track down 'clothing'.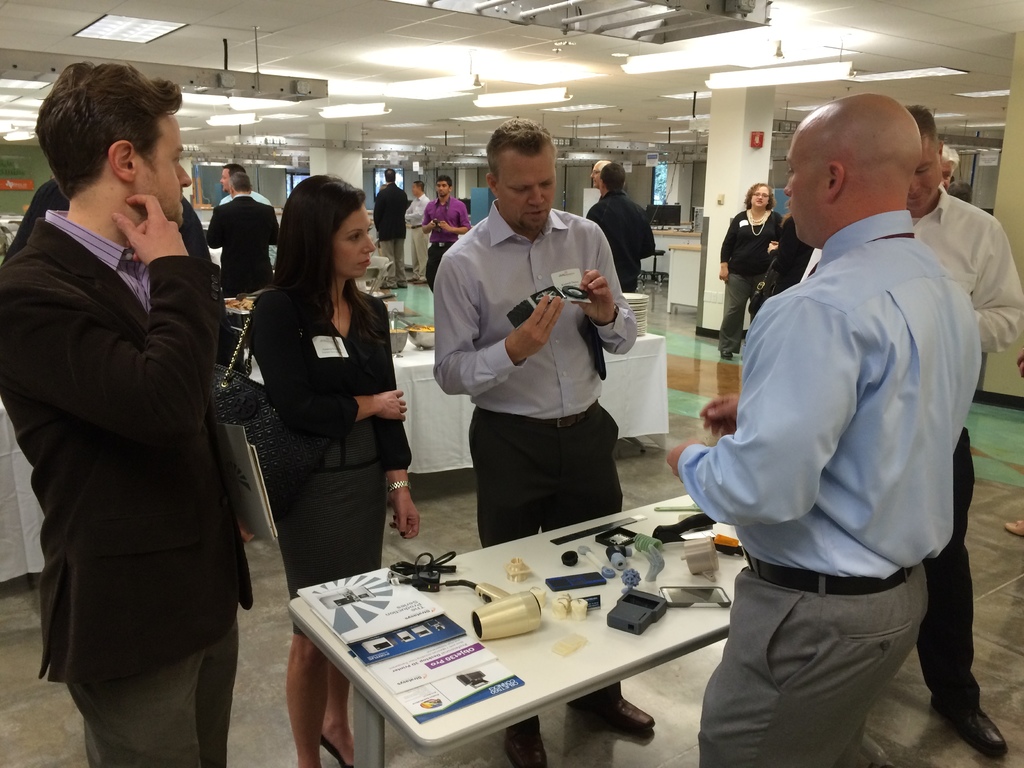
Tracked to detection(915, 191, 1023, 710).
